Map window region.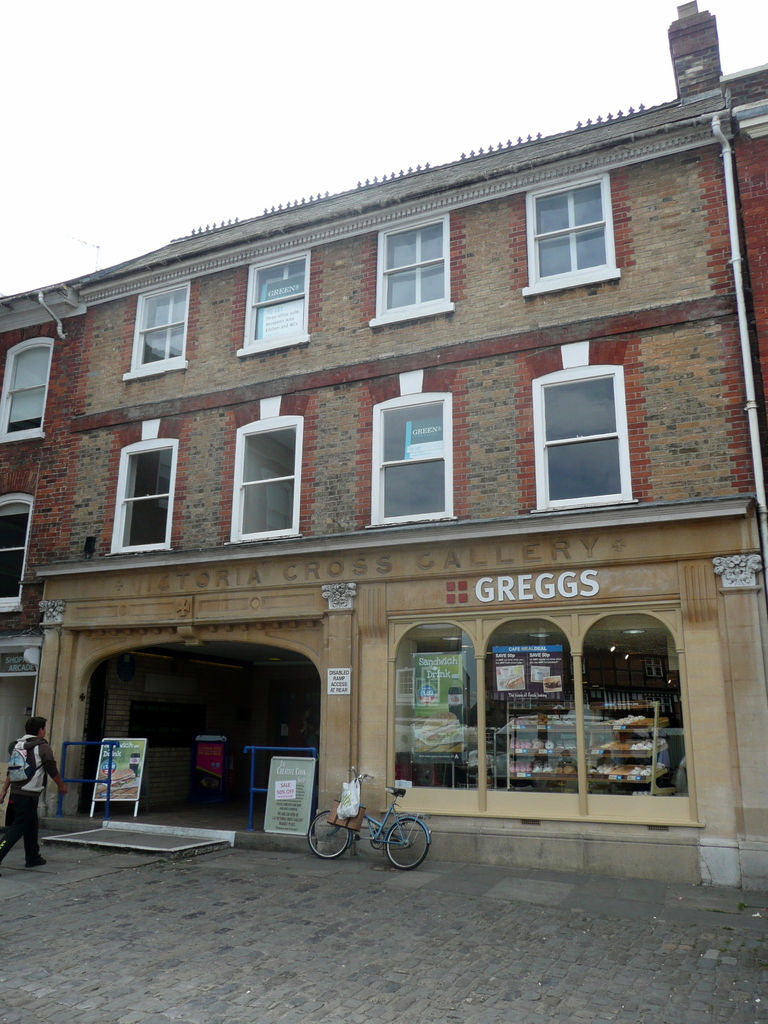
Mapped to (left=372, top=372, right=454, bottom=530).
